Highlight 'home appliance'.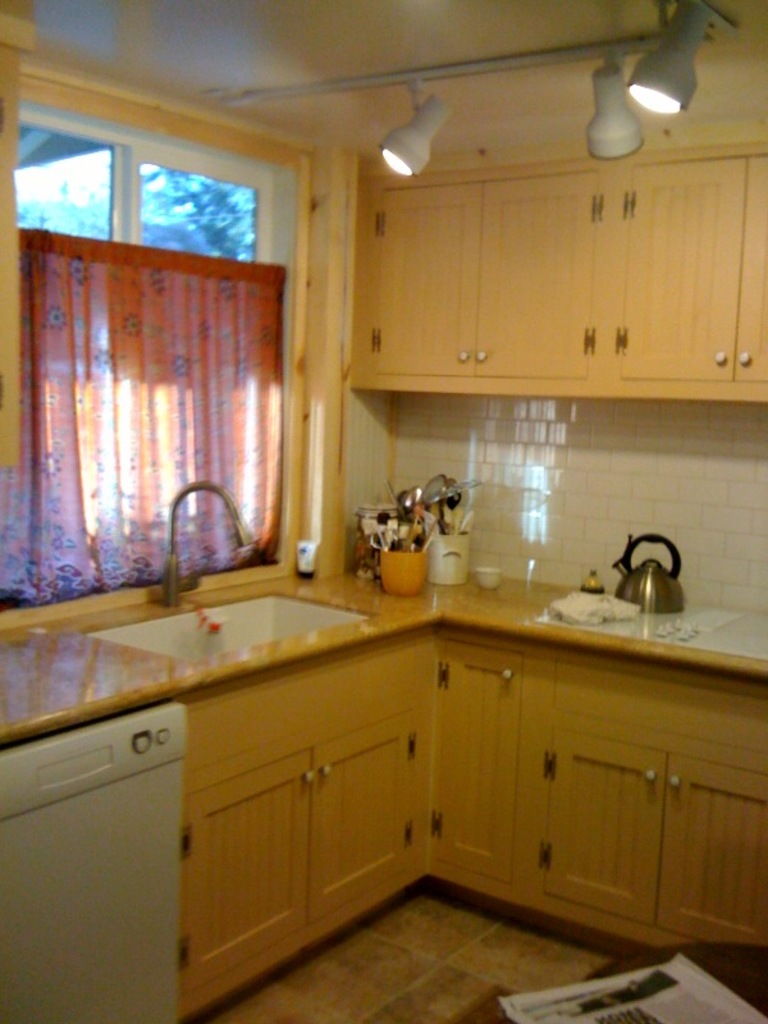
Highlighted region: box(613, 535, 686, 611).
